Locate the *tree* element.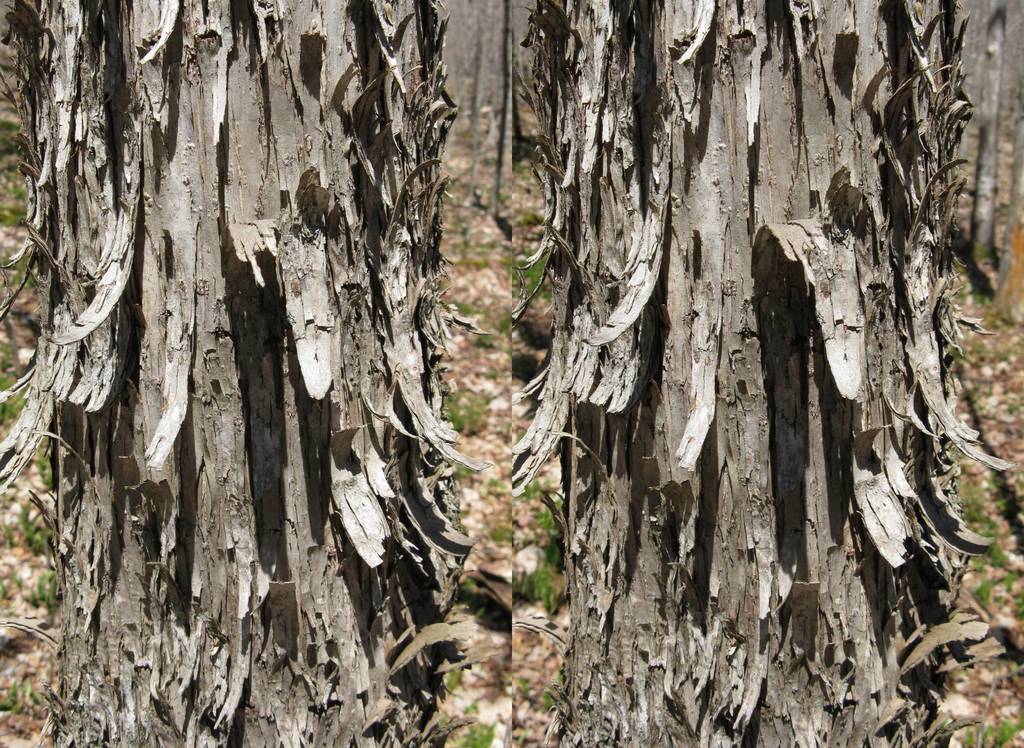
Element bbox: [0,0,484,747].
